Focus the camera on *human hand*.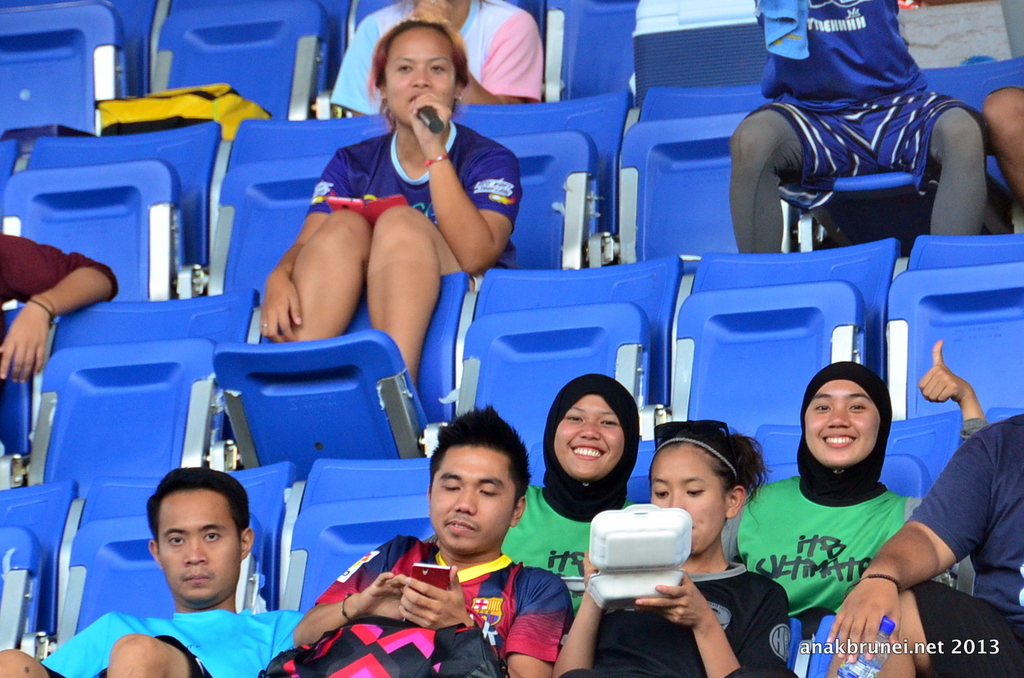
Focus region: bbox(581, 547, 601, 584).
